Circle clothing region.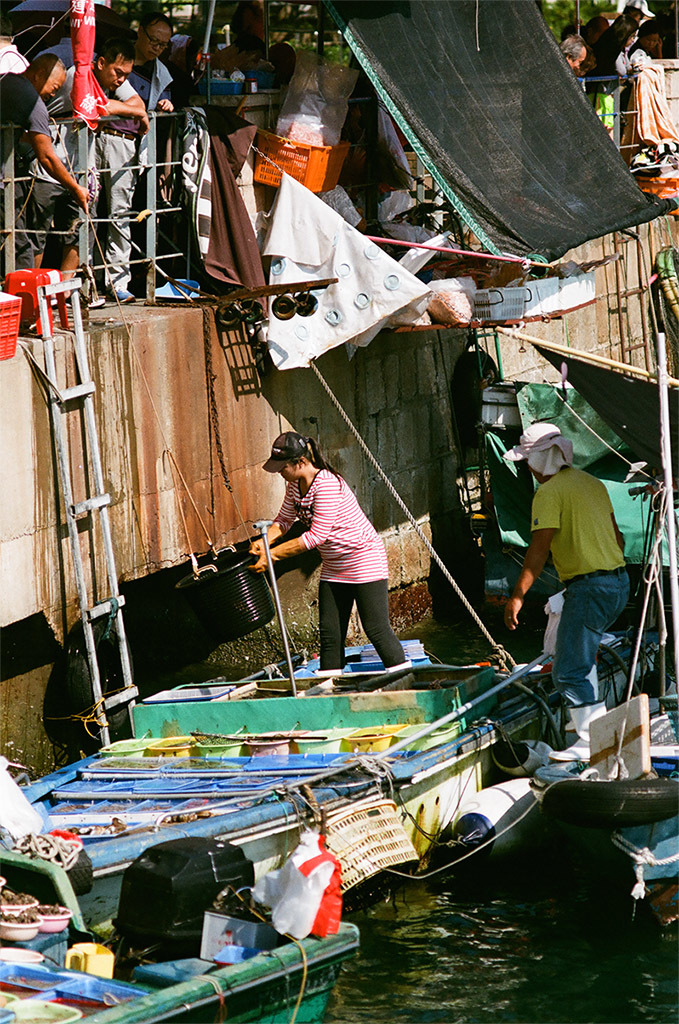
Region: Rect(276, 448, 404, 663).
